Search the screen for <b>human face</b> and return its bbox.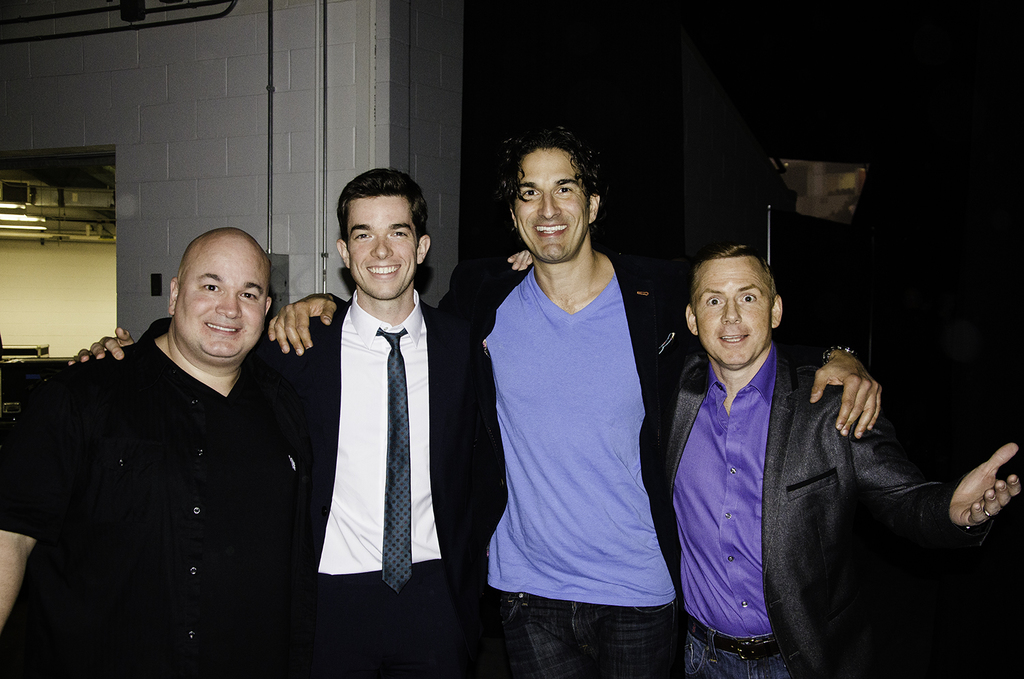
Found: <box>346,197,419,297</box>.
